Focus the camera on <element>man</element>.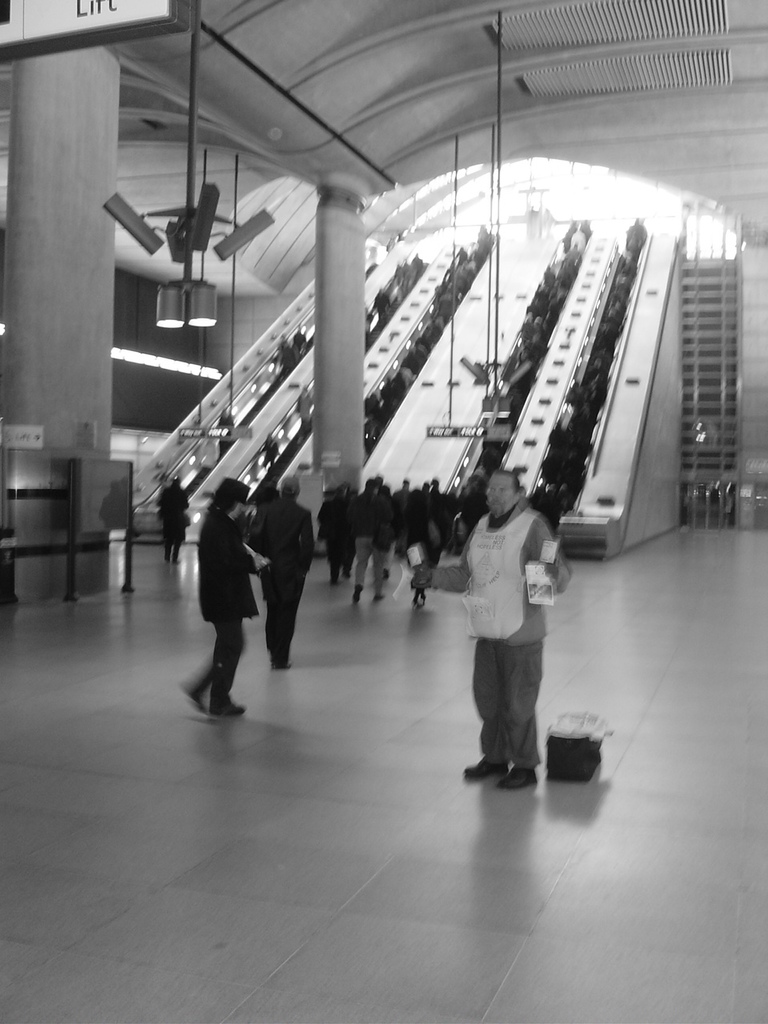
Focus region: crop(249, 470, 317, 666).
